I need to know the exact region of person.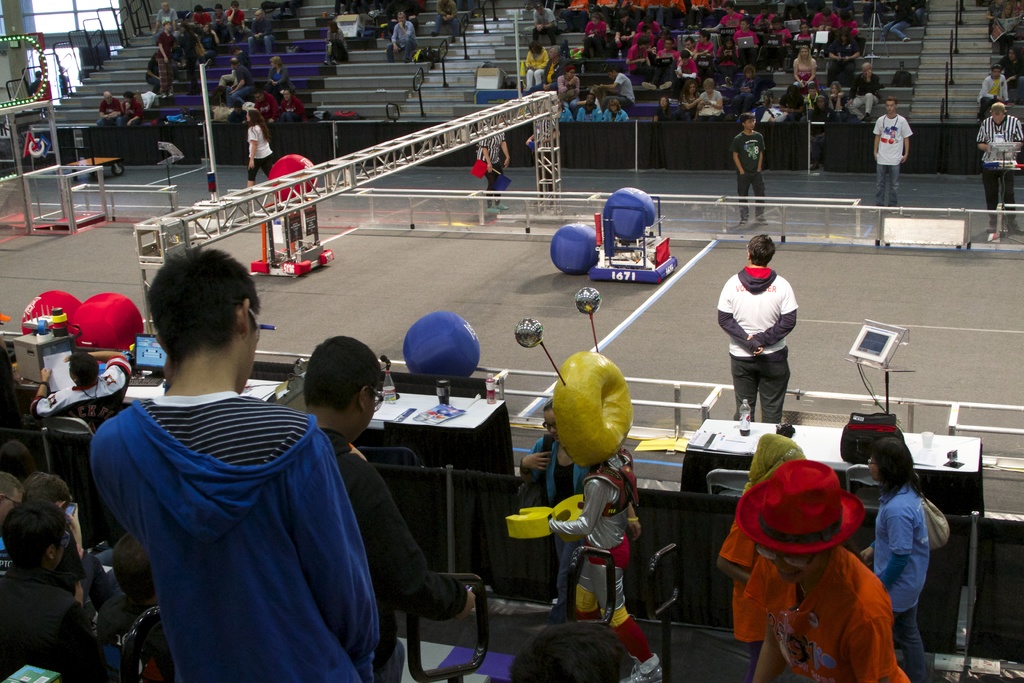
Region: bbox=[714, 227, 800, 419].
